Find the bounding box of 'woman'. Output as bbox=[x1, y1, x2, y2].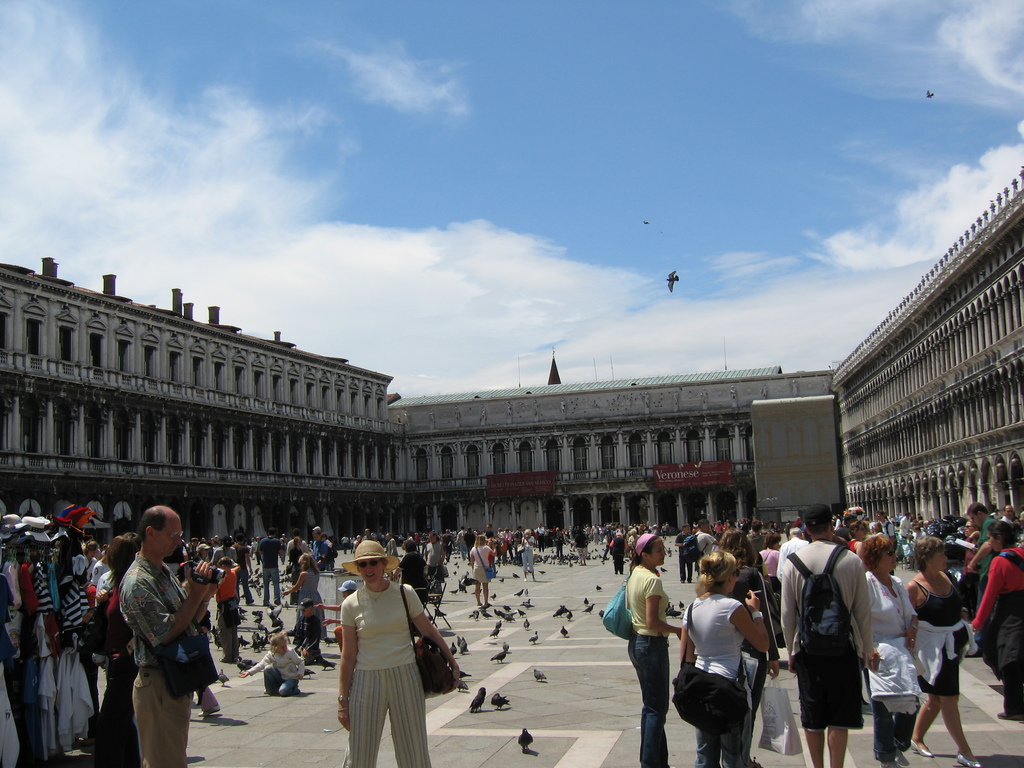
bbox=[678, 550, 772, 767].
